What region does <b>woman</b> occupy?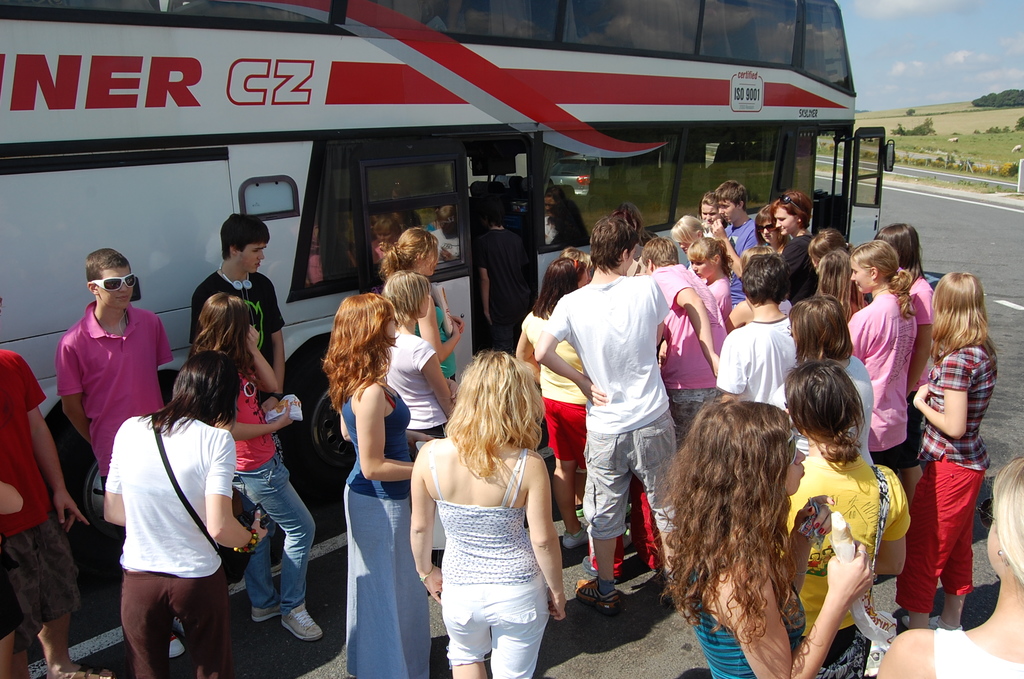
box(396, 331, 577, 678).
